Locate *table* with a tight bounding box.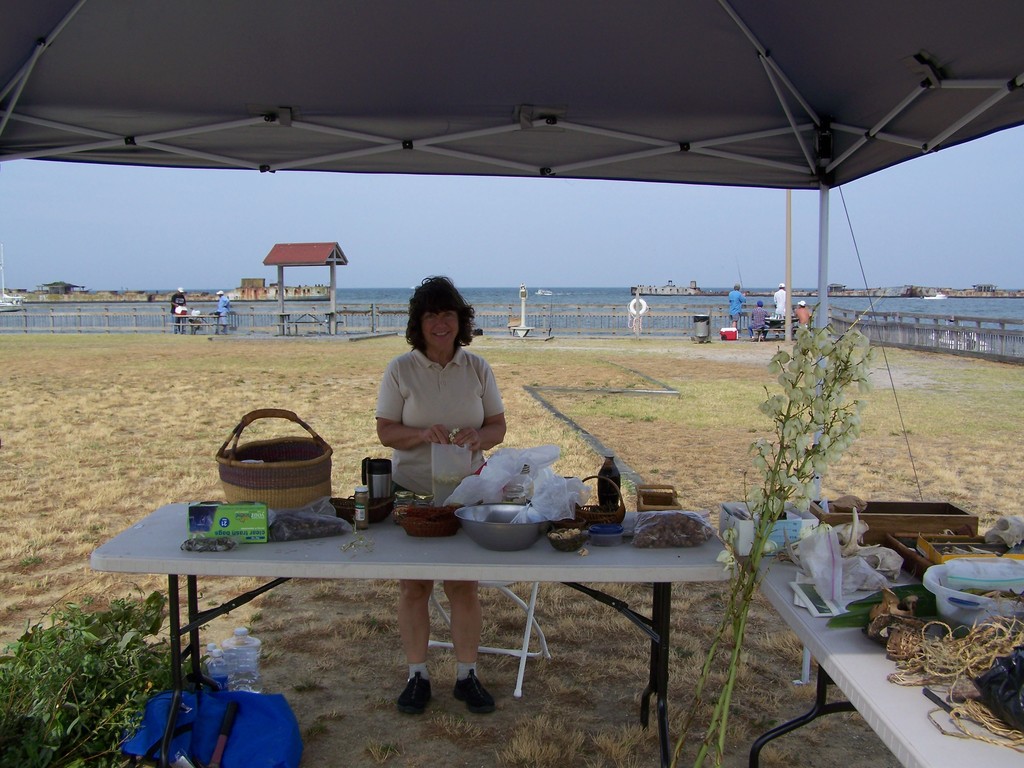
125:470:737:721.
